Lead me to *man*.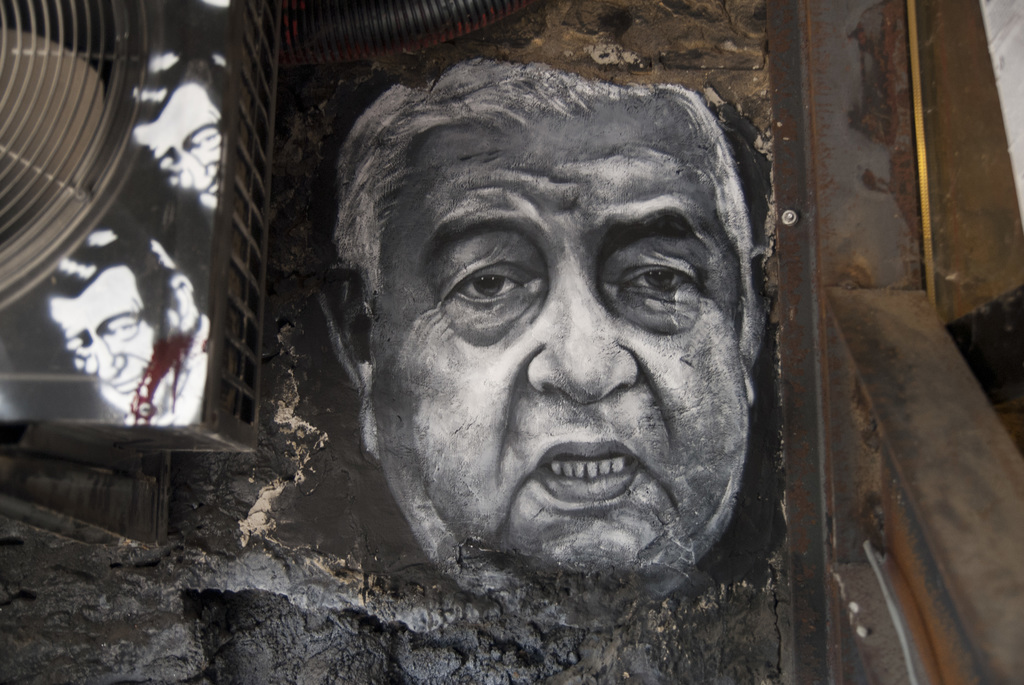
Lead to bbox=[250, 56, 843, 638].
